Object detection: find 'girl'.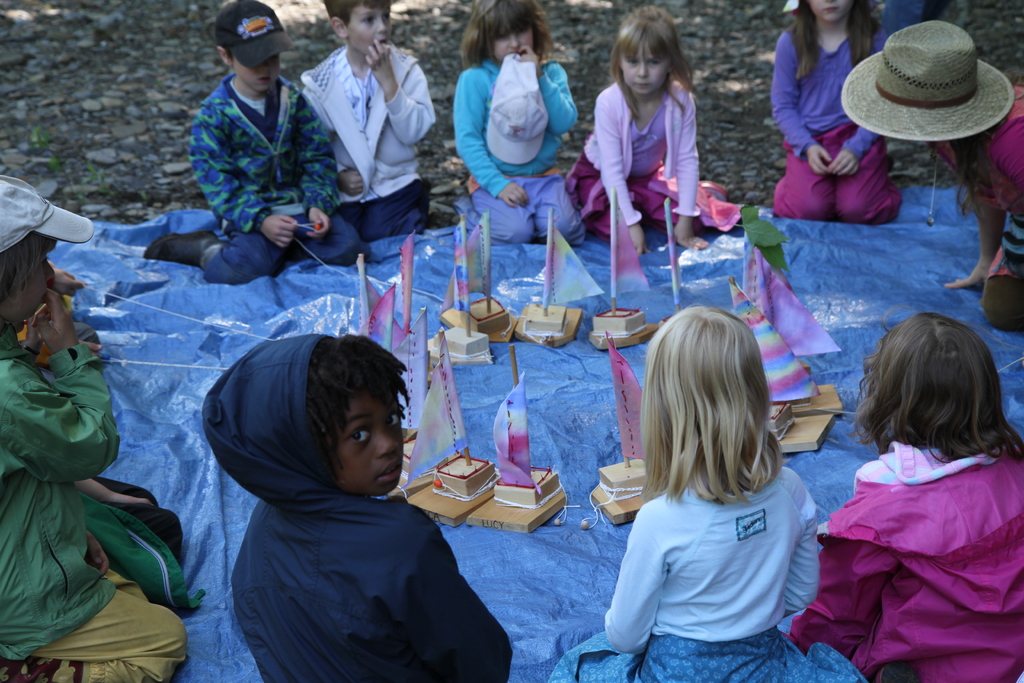
box(546, 302, 865, 682).
